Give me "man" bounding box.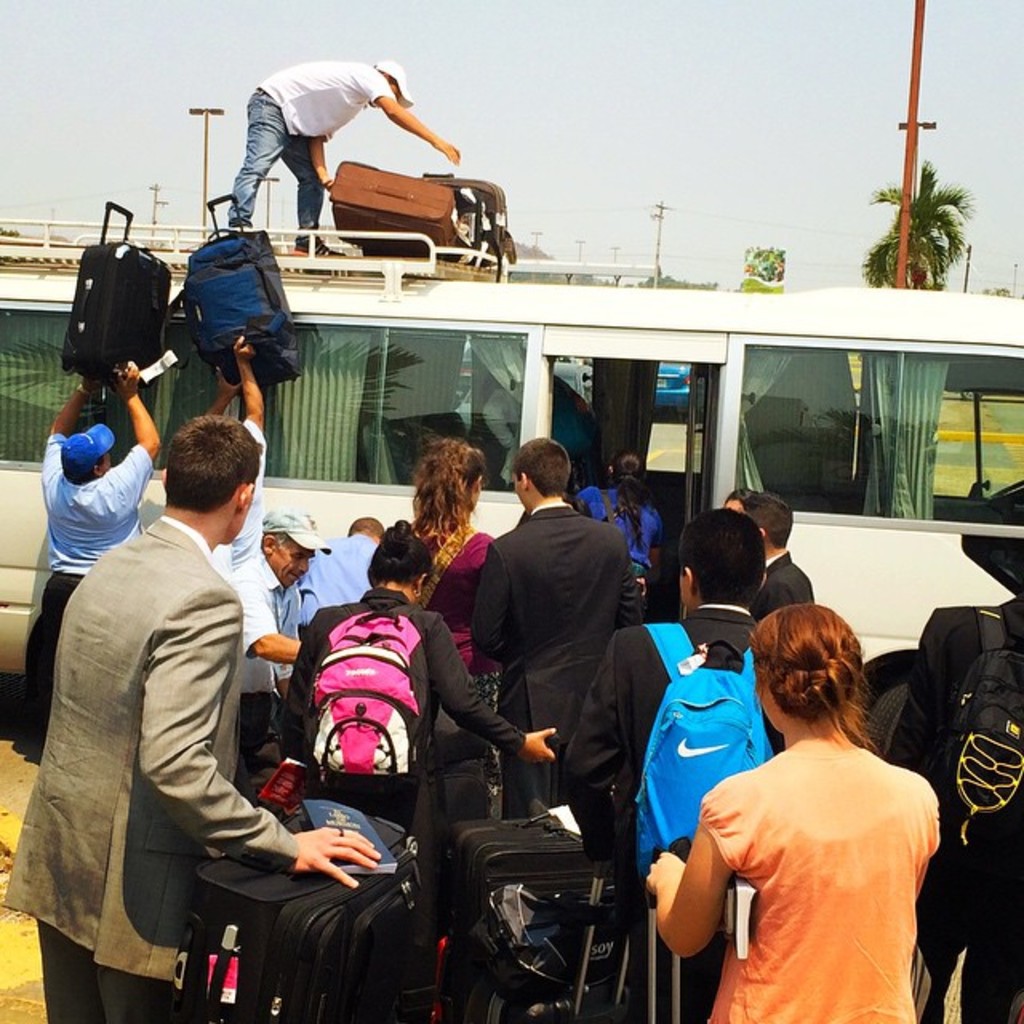
[192,334,259,578].
